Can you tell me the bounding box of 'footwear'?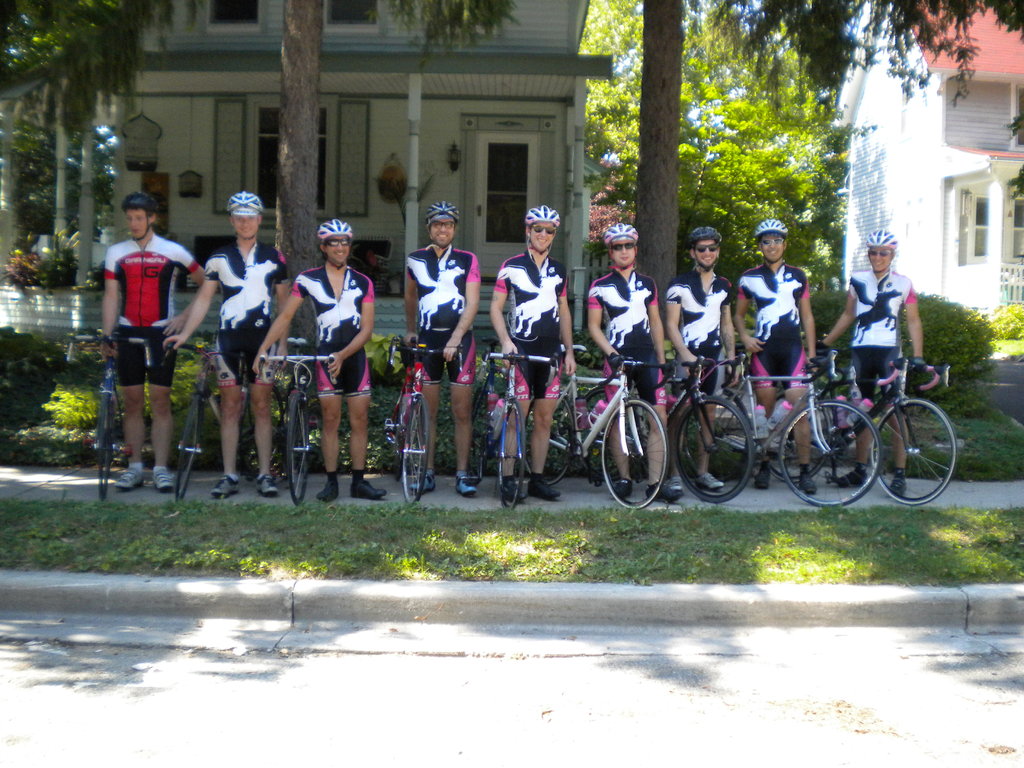
<region>613, 479, 632, 501</region>.
